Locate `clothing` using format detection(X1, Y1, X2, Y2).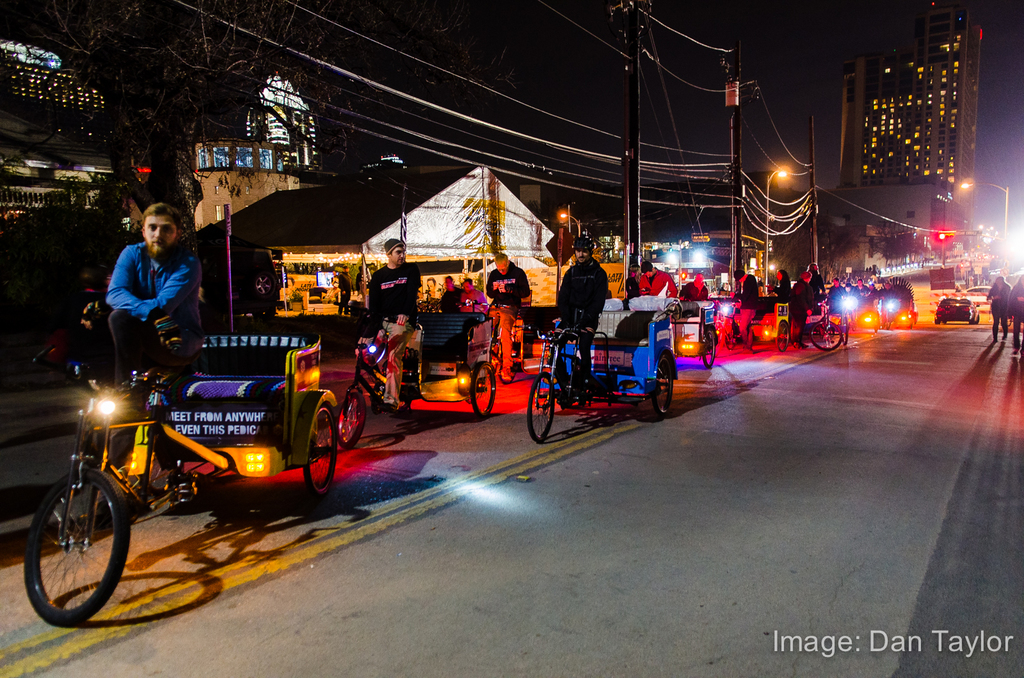
detection(464, 287, 489, 310).
